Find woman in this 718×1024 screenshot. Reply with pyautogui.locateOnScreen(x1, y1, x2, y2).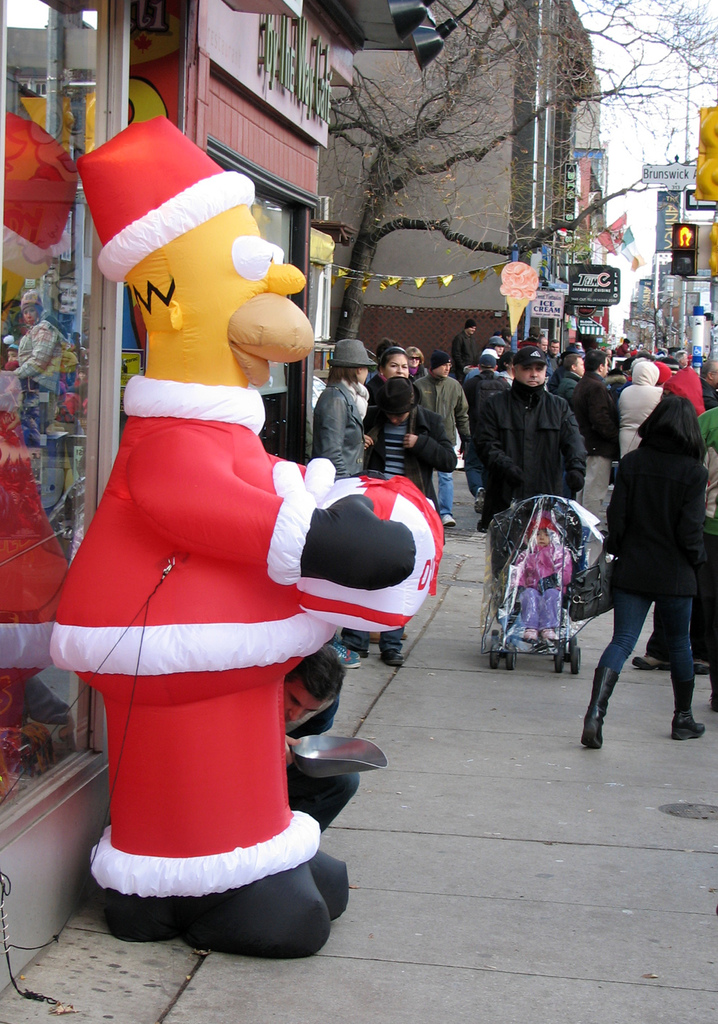
pyautogui.locateOnScreen(579, 398, 707, 749).
